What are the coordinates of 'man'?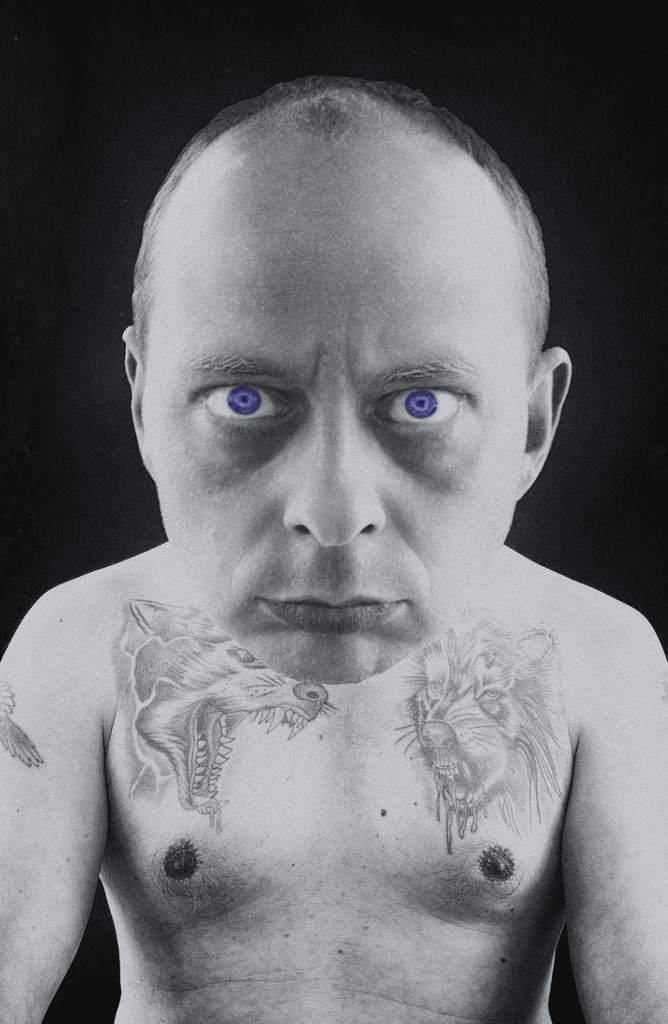
BBox(0, 70, 667, 1023).
